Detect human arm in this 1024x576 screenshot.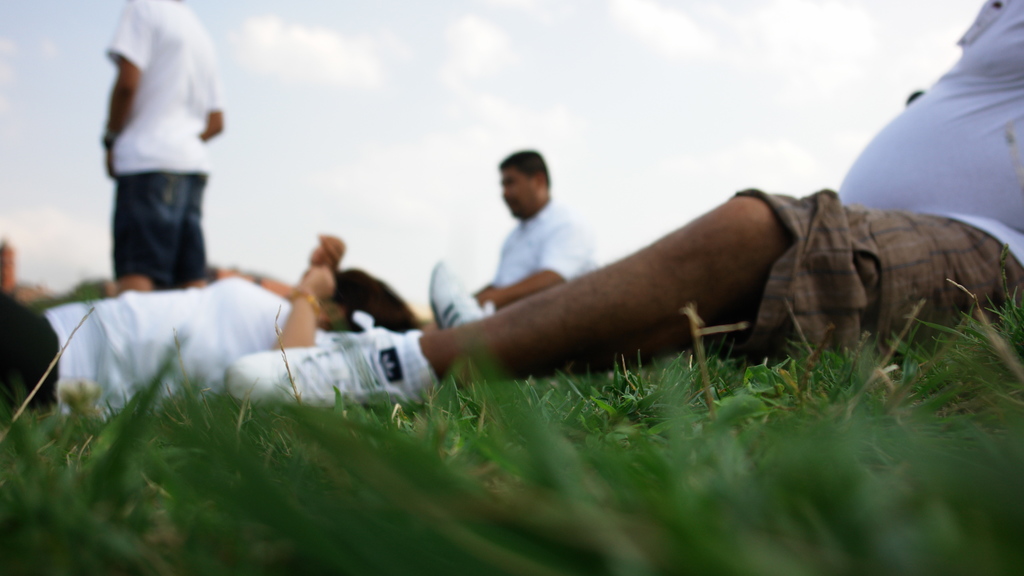
Detection: (477,230,584,314).
